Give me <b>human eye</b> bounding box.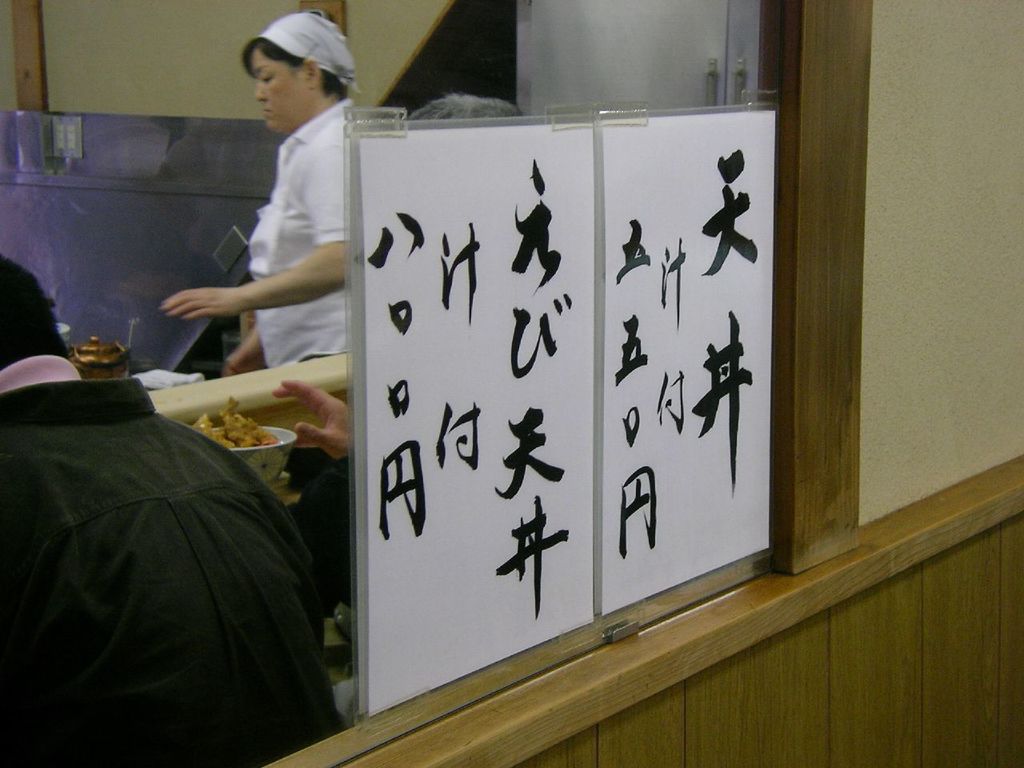
(x1=260, y1=75, x2=274, y2=83).
